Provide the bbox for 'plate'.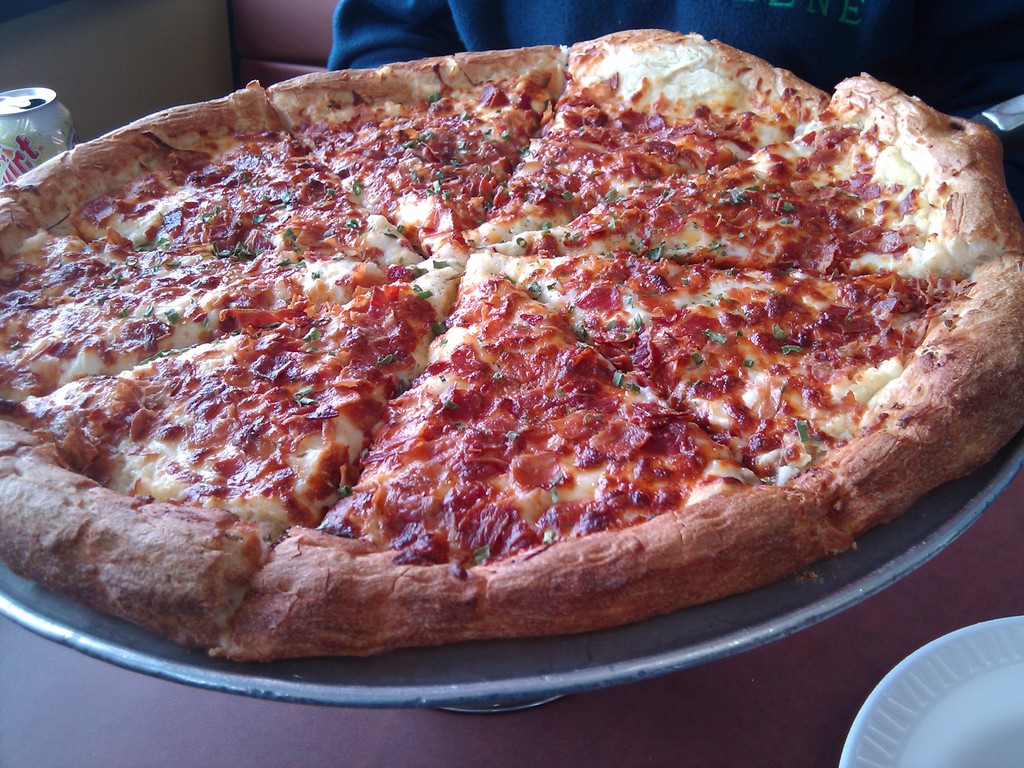
region(817, 627, 1018, 767).
